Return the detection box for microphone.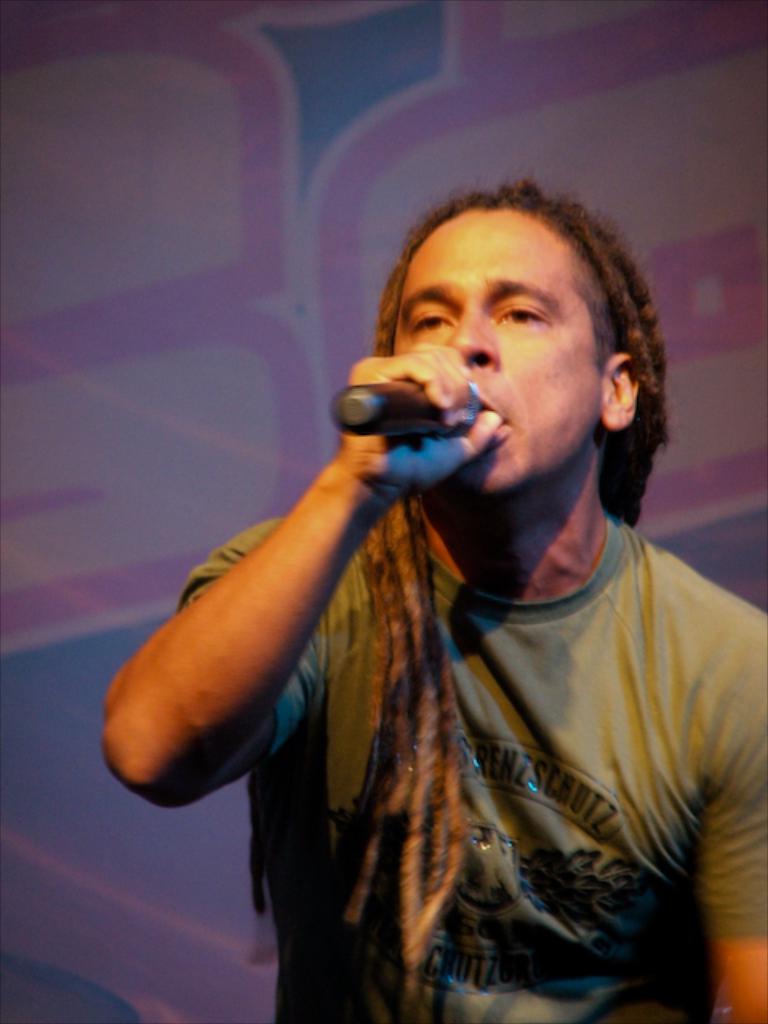
[331, 381, 483, 437].
